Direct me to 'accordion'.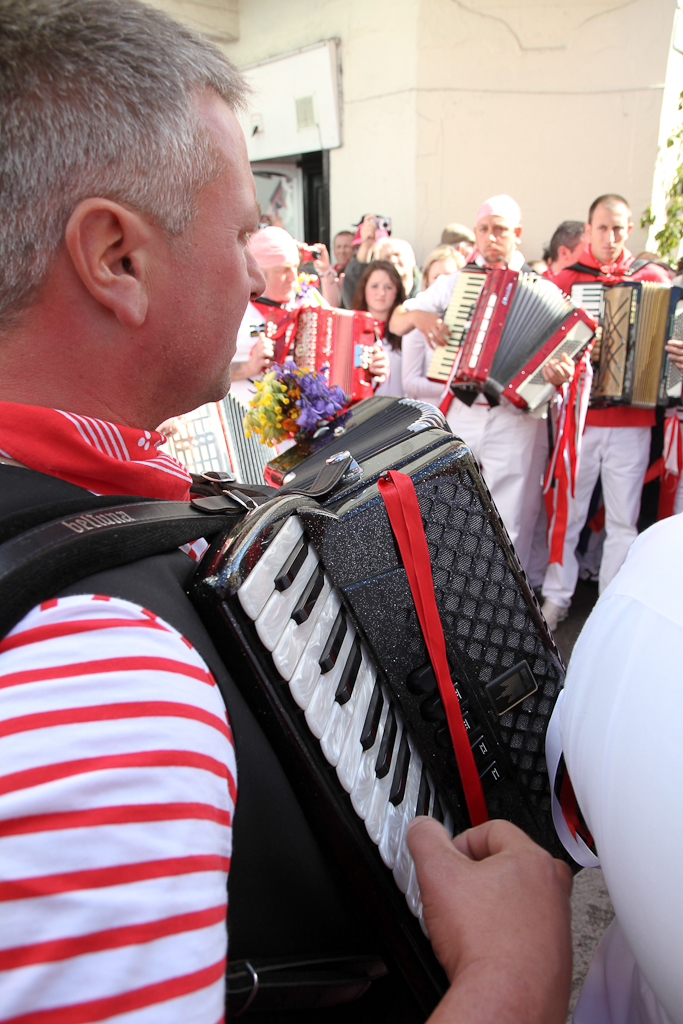
Direction: bbox(566, 284, 682, 405).
